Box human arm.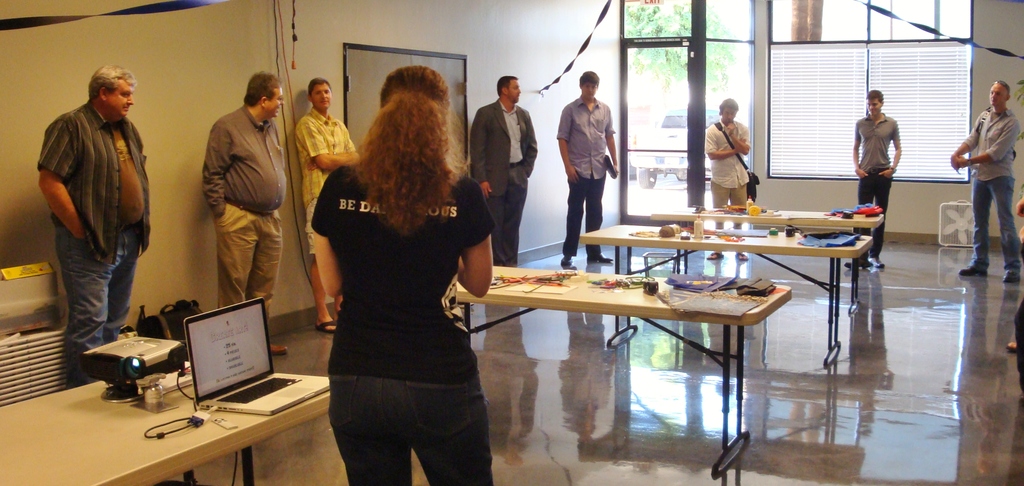
detection(199, 115, 236, 221).
